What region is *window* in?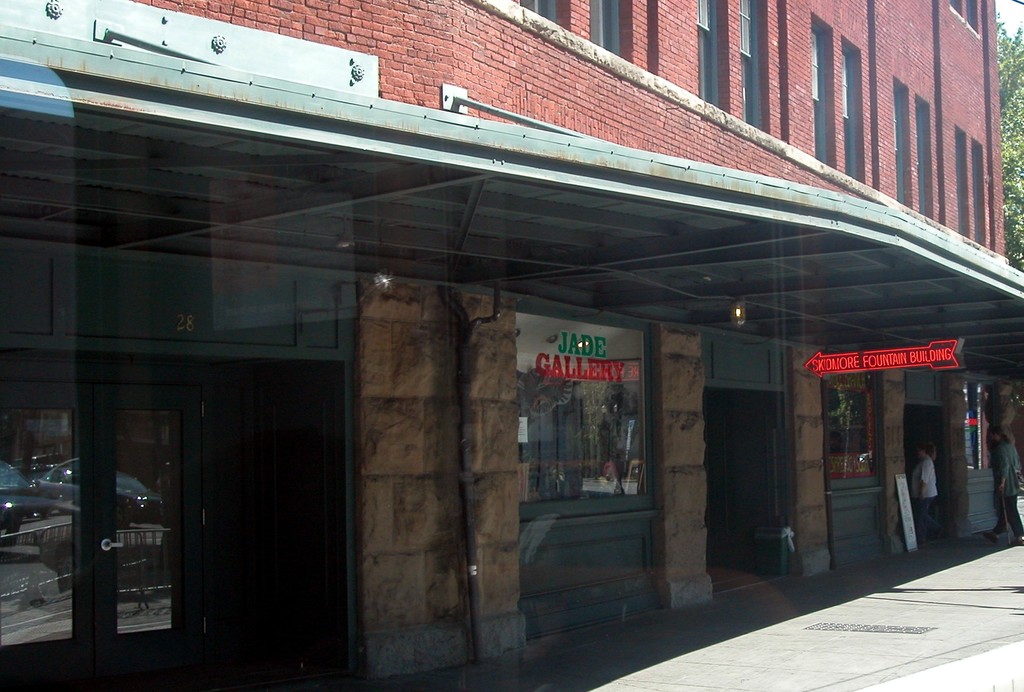
[left=957, top=128, right=973, bottom=241].
